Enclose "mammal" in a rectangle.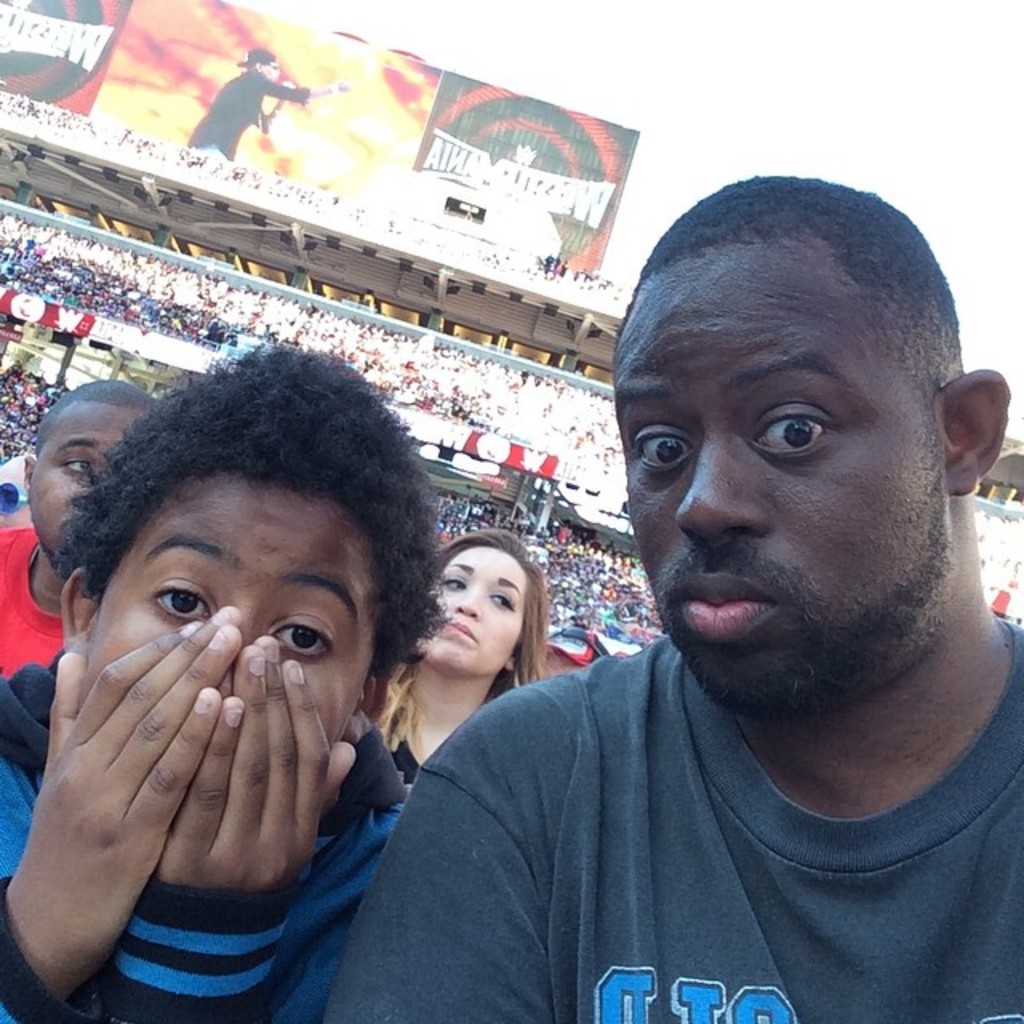
(184, 53, 350, 163).
